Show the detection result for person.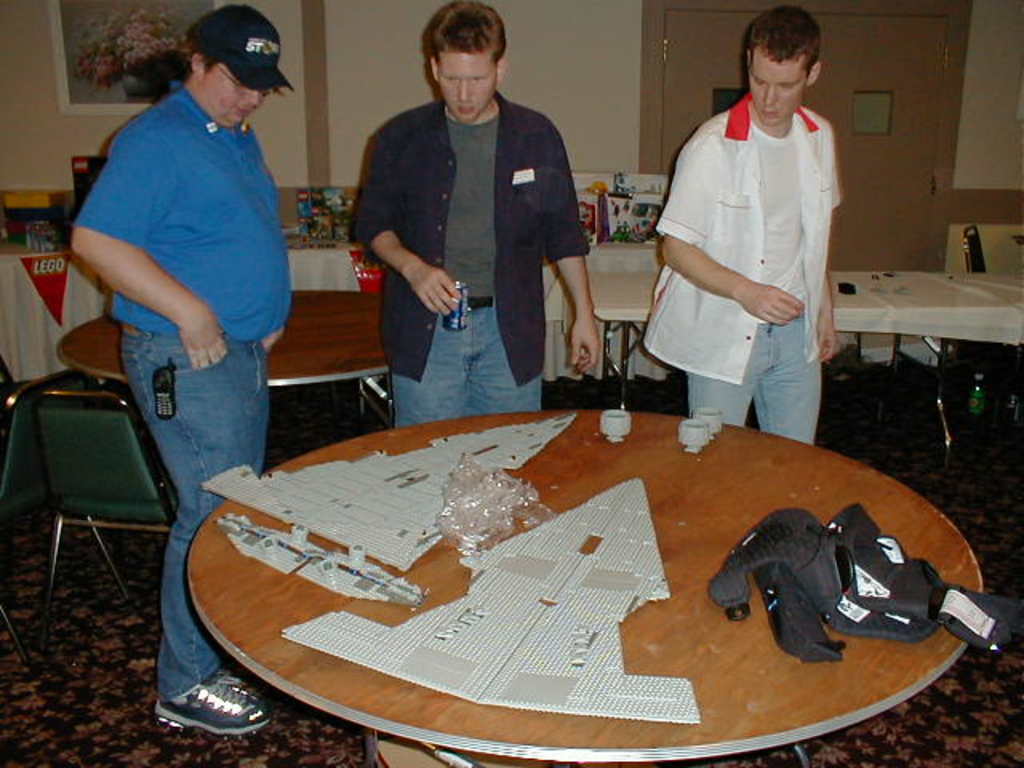
Rect(64, 0, 294, 739).
